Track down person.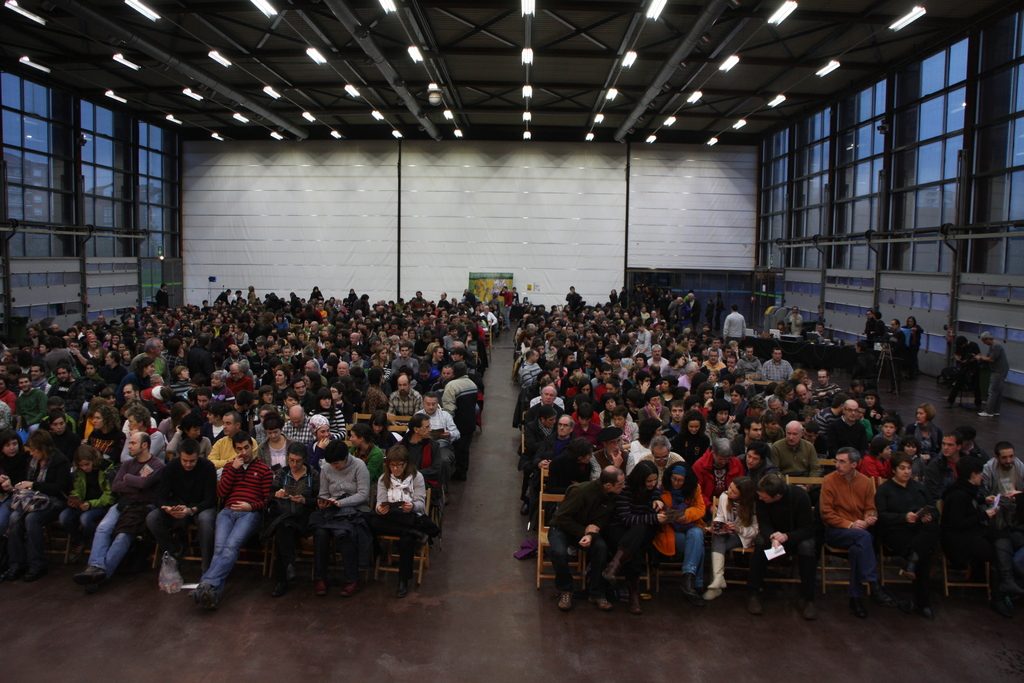
Tracked to [230, 366, 250, 394].
